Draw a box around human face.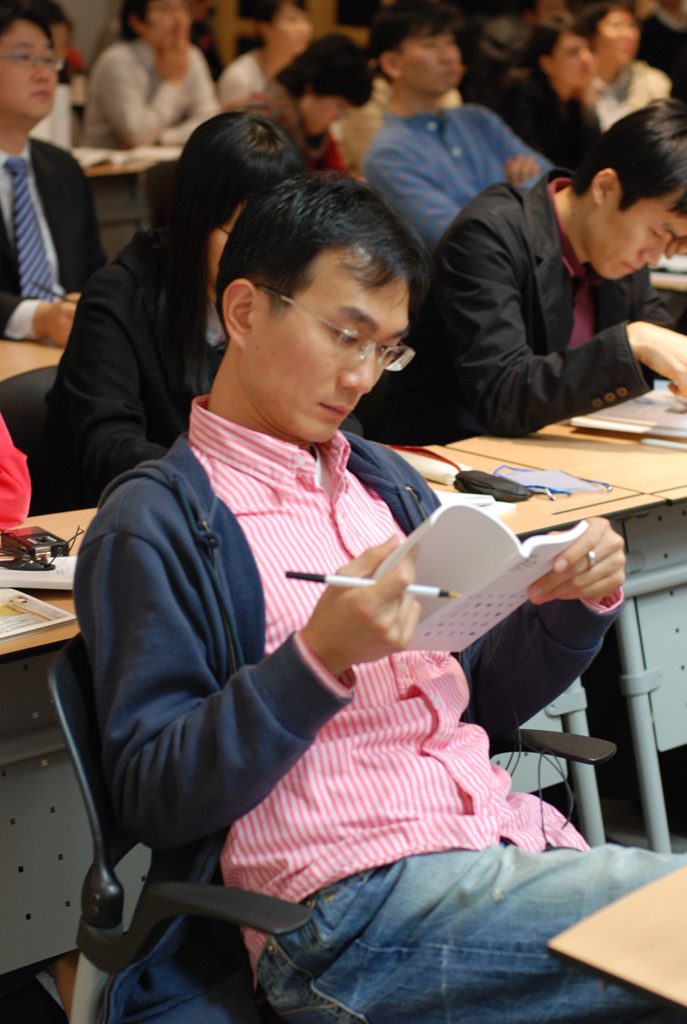
bbox(556, 37, 597, 90).
